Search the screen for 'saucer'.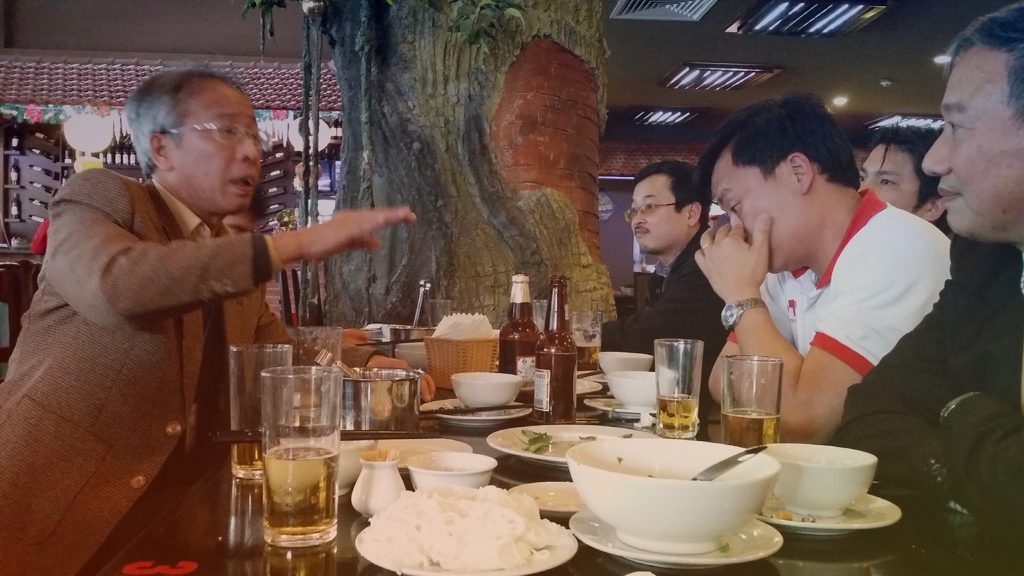
Found at (x1=420, y1=399, x2=536, y2=429).
